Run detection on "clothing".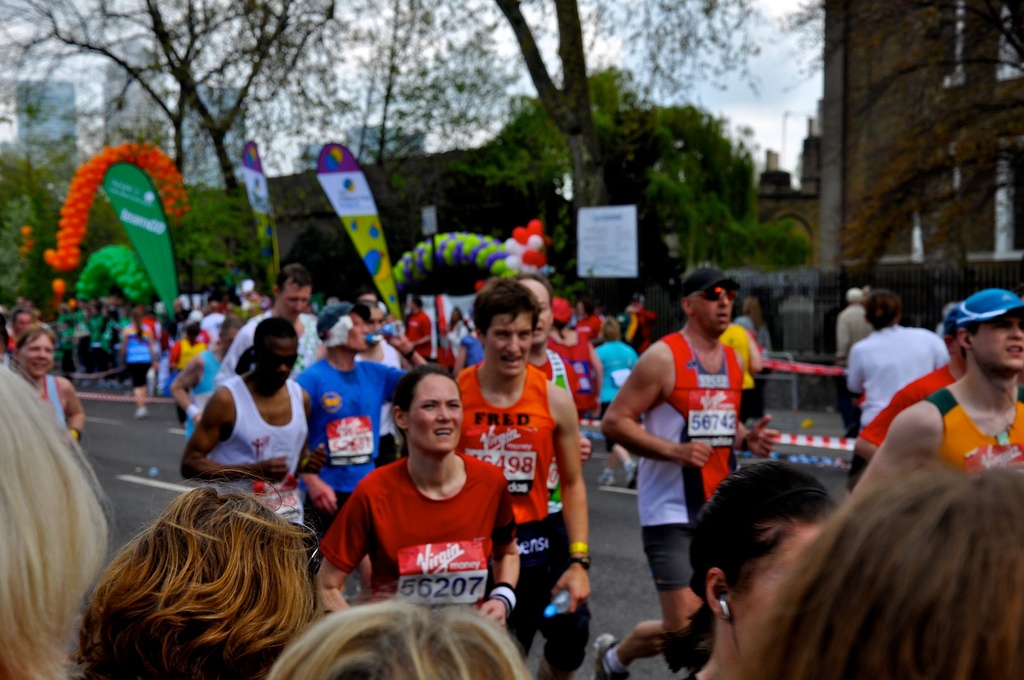
Result: bbox(208, 370, 313, 523).
